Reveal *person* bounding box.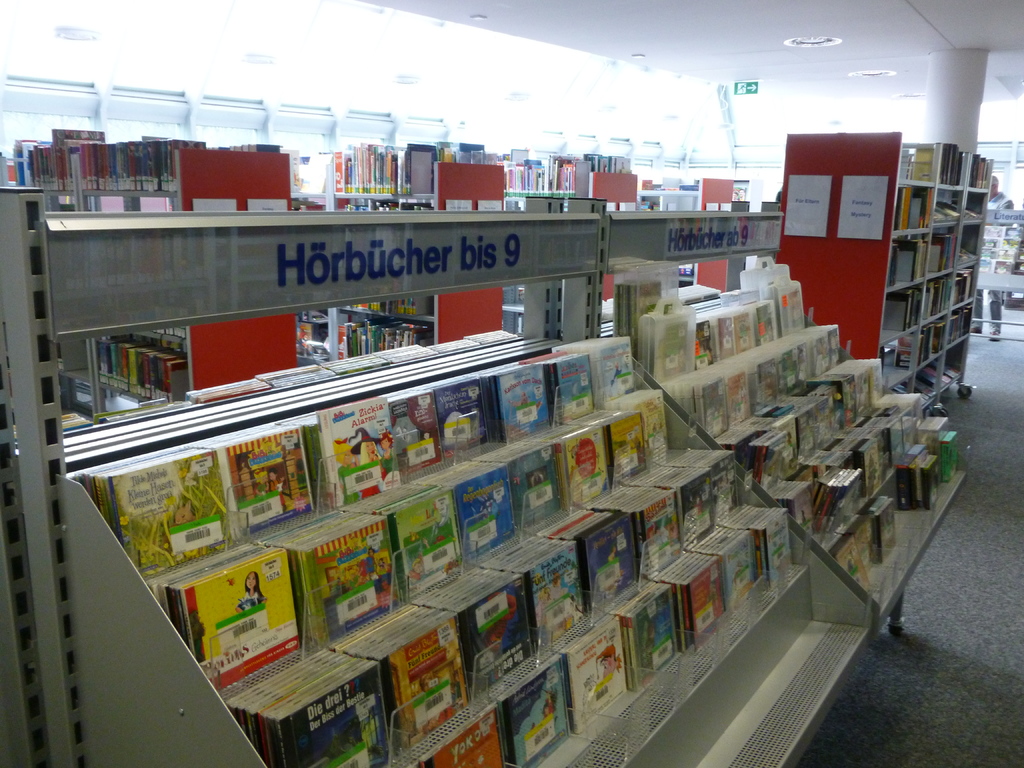
Revealed: box(367, 548, 378, 586).
